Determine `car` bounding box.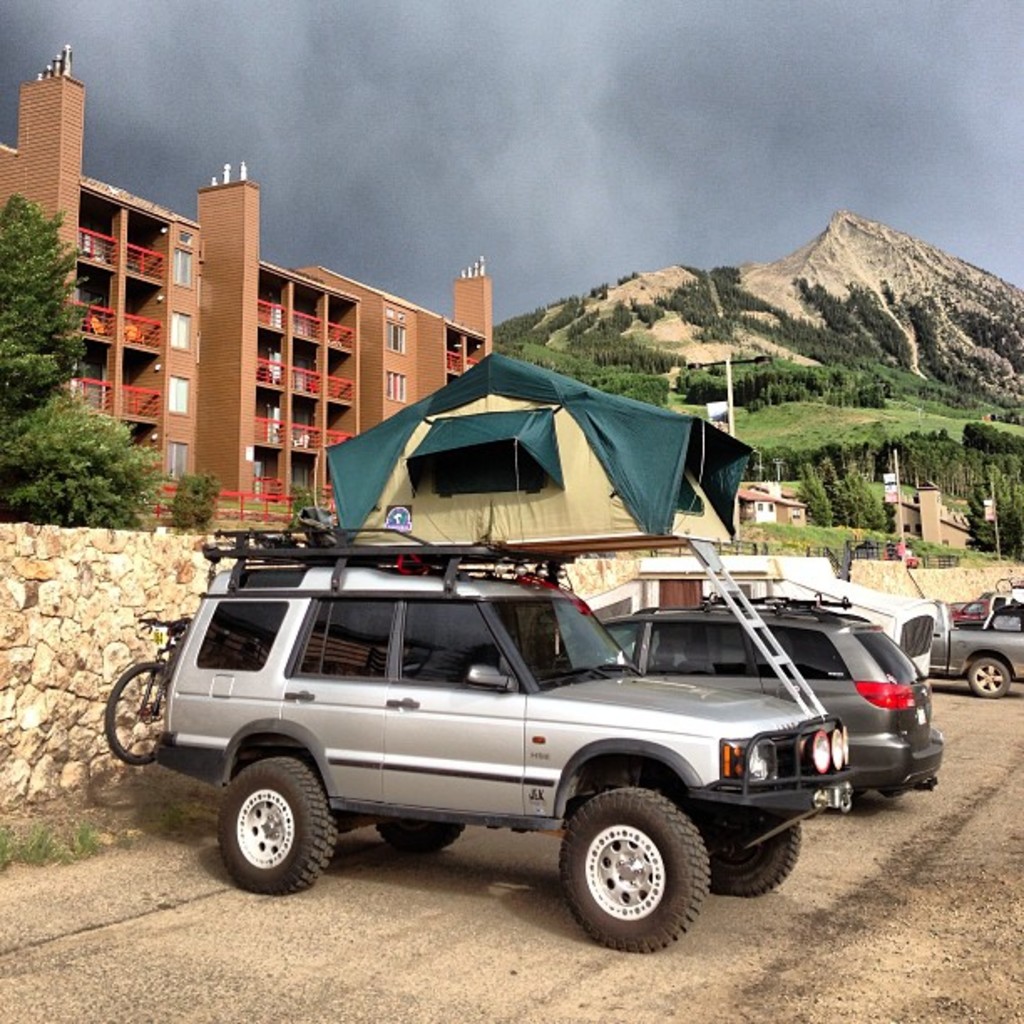
Determined: l=929, t=582, r=1022, b=701.
